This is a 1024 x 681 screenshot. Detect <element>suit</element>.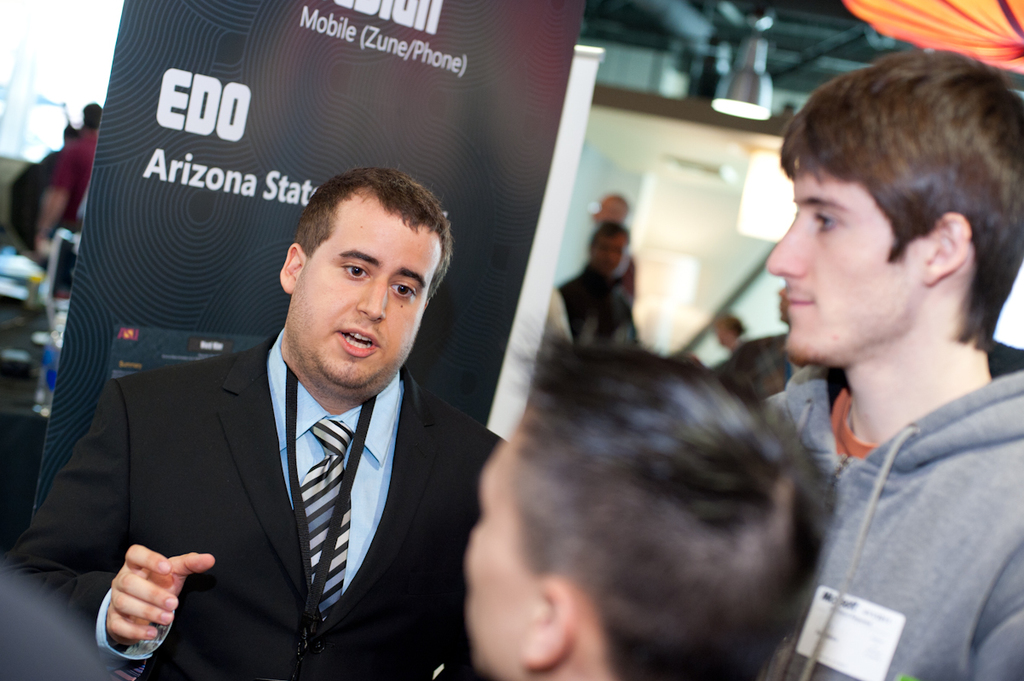
x1=90, y1=245, x2=495, y2=674.
